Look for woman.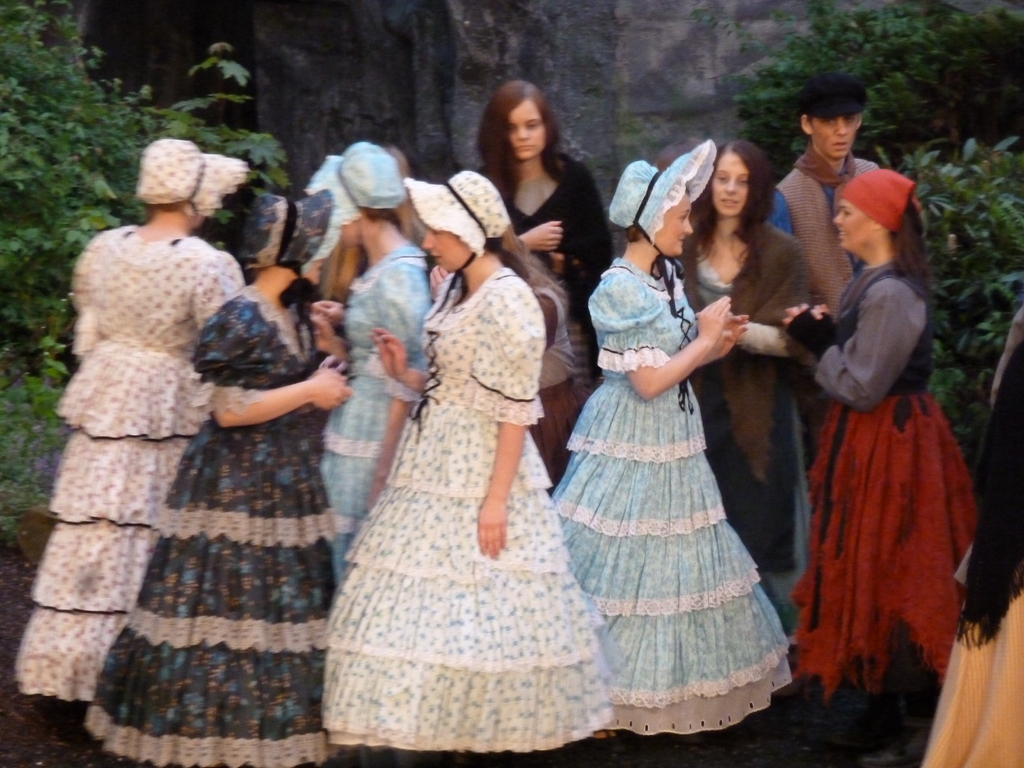
Found: left=427, top=203, right=592, bottom=495.
